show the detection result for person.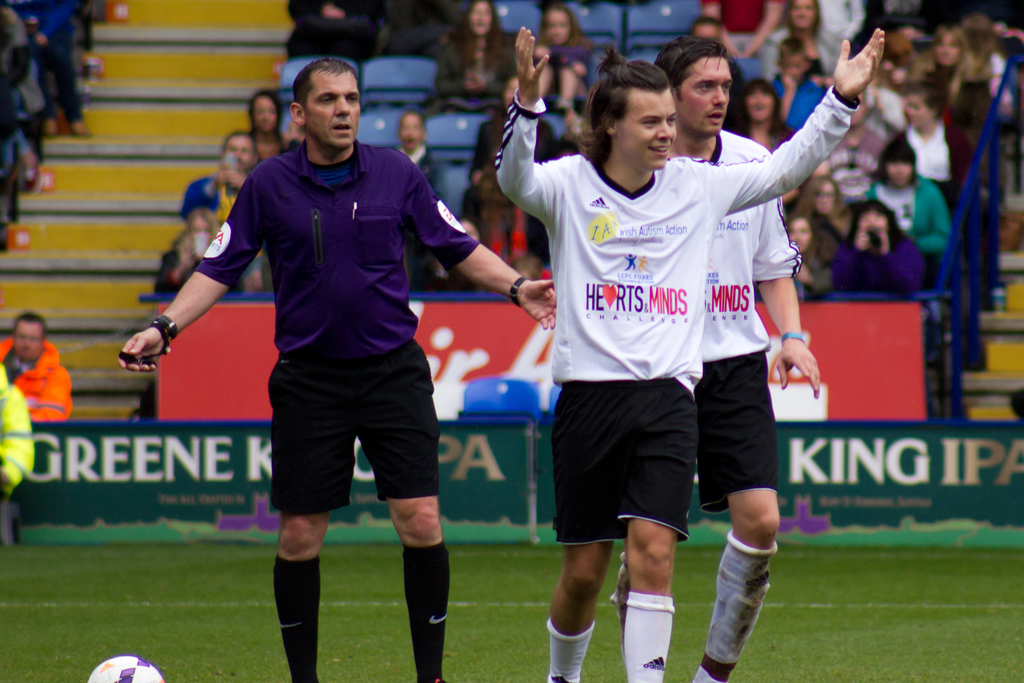
bbox=(0, 313, 76, 419).
